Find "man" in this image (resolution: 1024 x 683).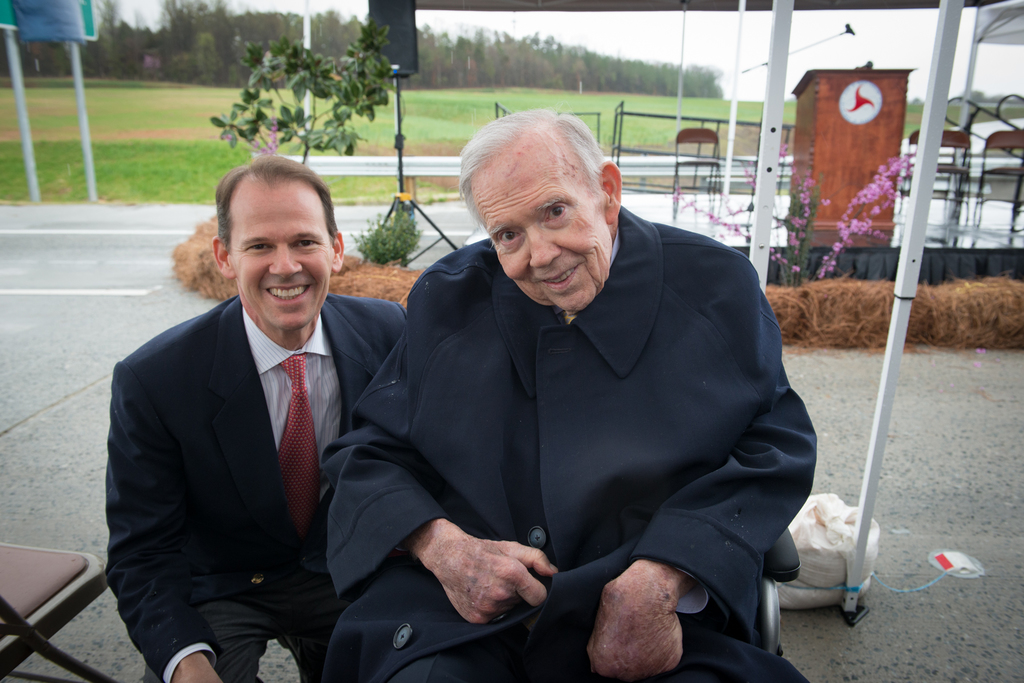
(346, 129, 833, 661).
